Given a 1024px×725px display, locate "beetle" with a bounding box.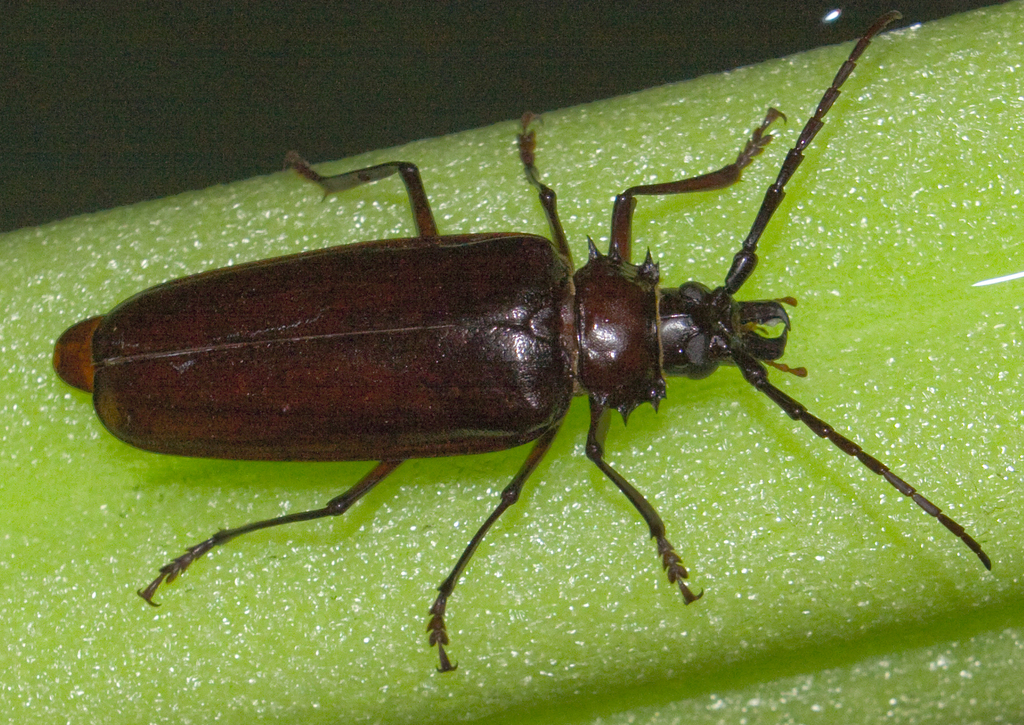
Located: box=[47, 81, 992, 692].
